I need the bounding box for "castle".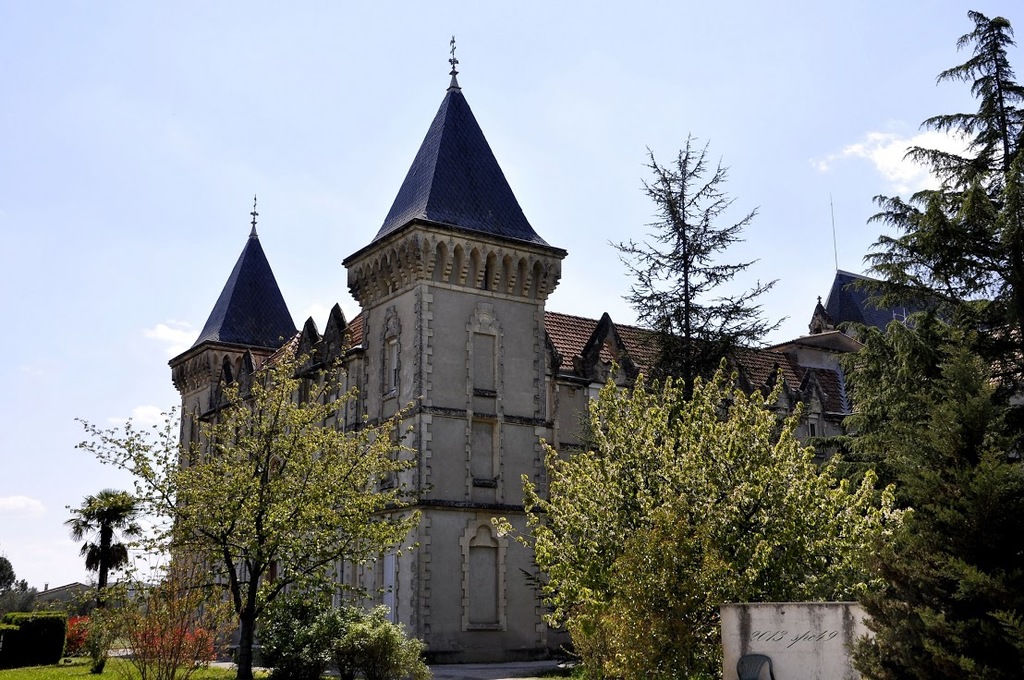
Here it is: 119/162/529/659.
